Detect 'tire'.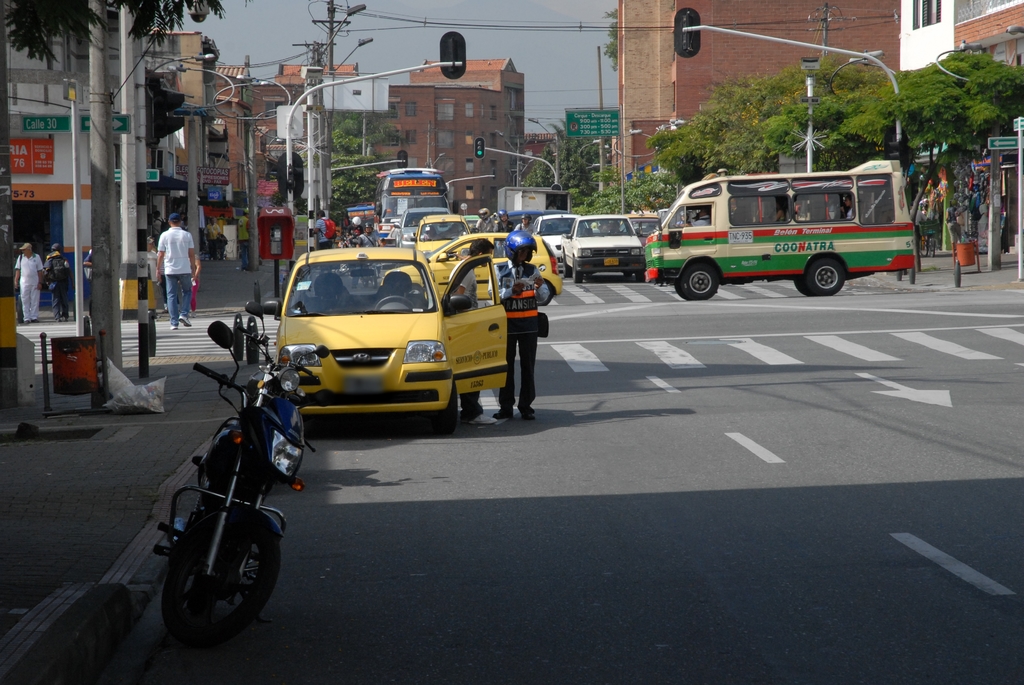
Detected at locate(677, 281, 687, 299).
